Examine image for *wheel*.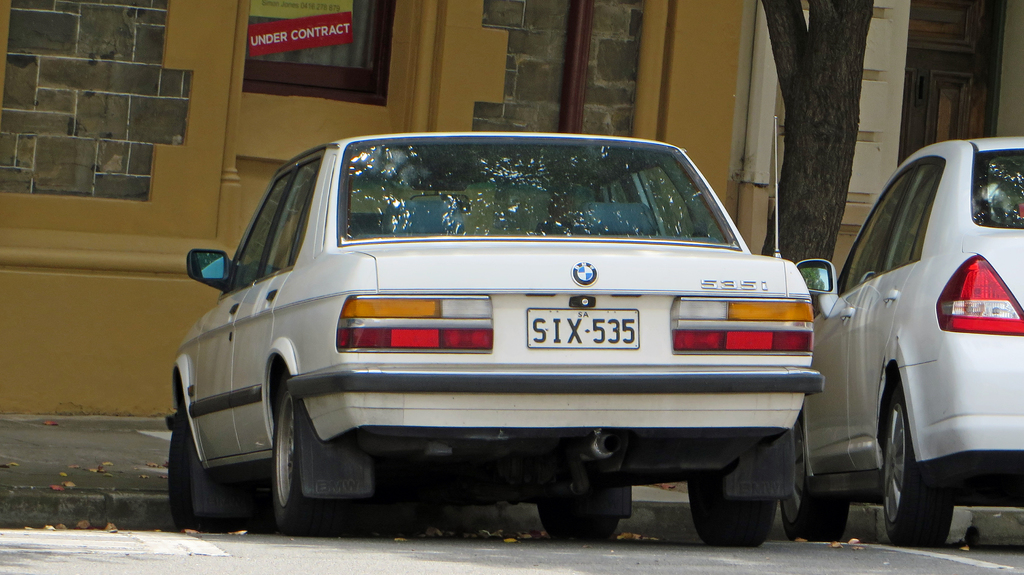
Examination result: {"left": 534, "top": 484, "right": 633, "bottom": 547}.
